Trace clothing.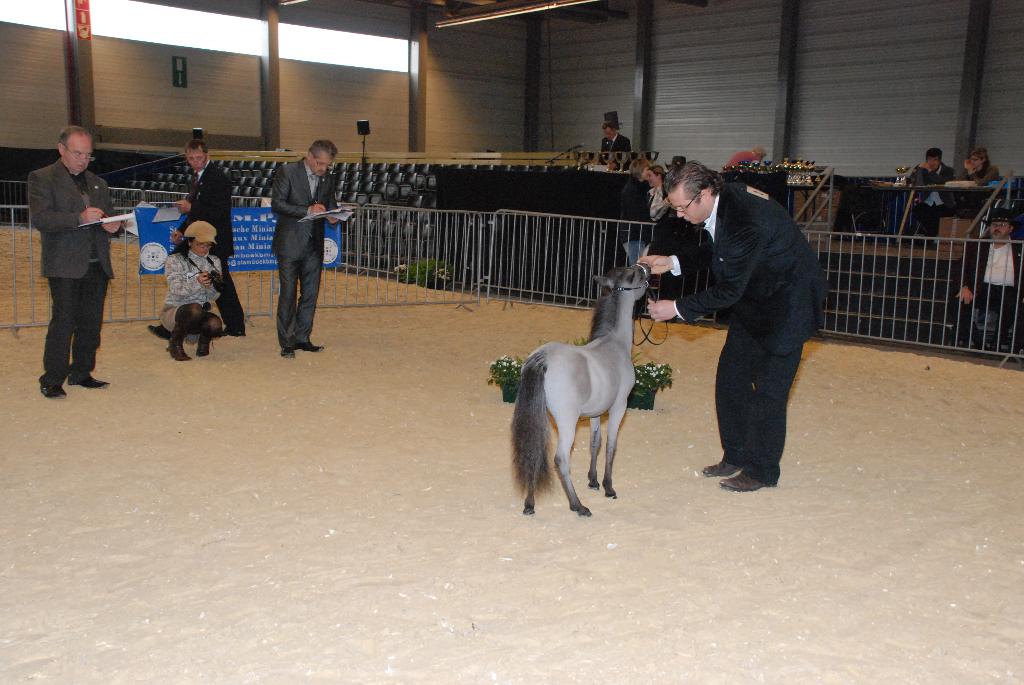
Traced to 273 166 337 349.
